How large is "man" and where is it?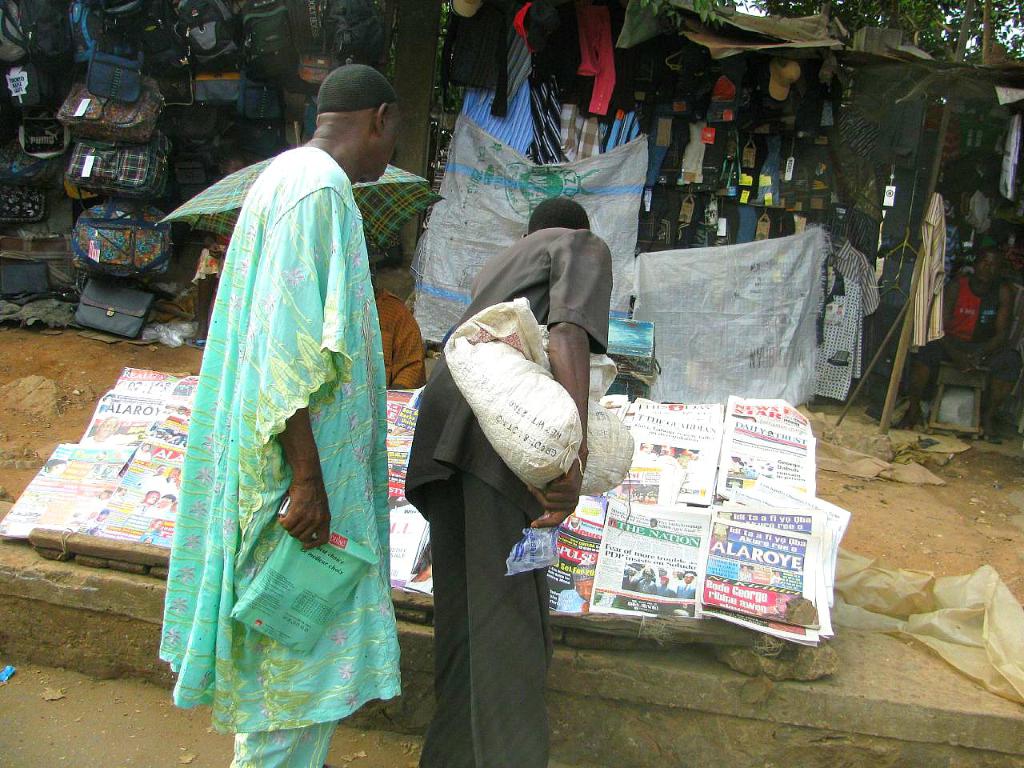
Bounding box: {"x1": 387, "y1": 203, "x2": 606, "y2": 738}.
